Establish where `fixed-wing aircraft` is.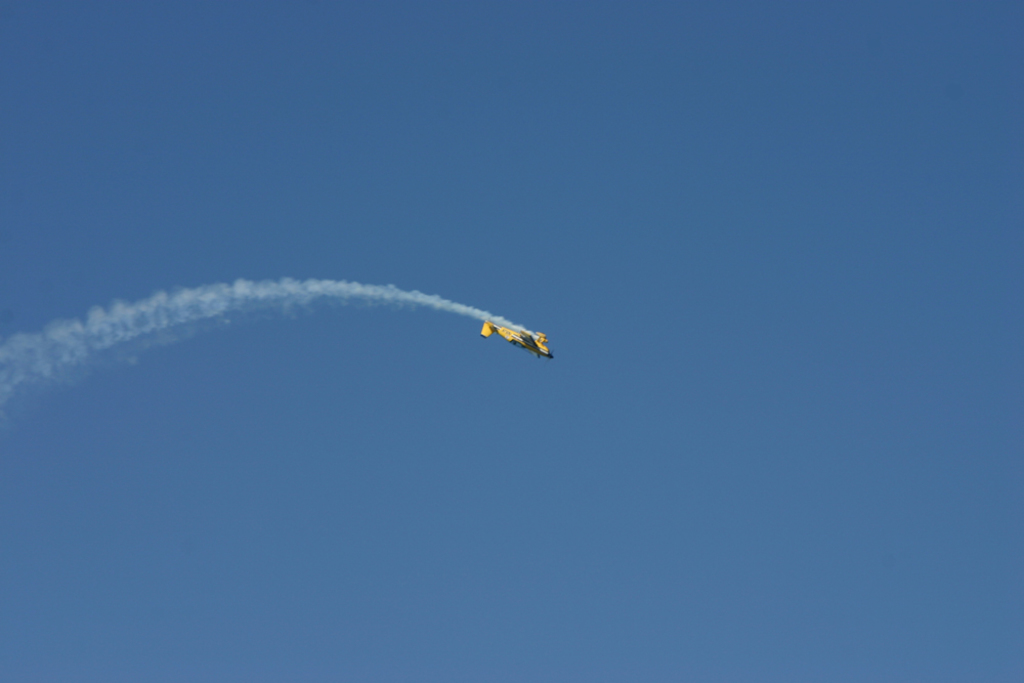
Established at [481, 329, 551, 358].
